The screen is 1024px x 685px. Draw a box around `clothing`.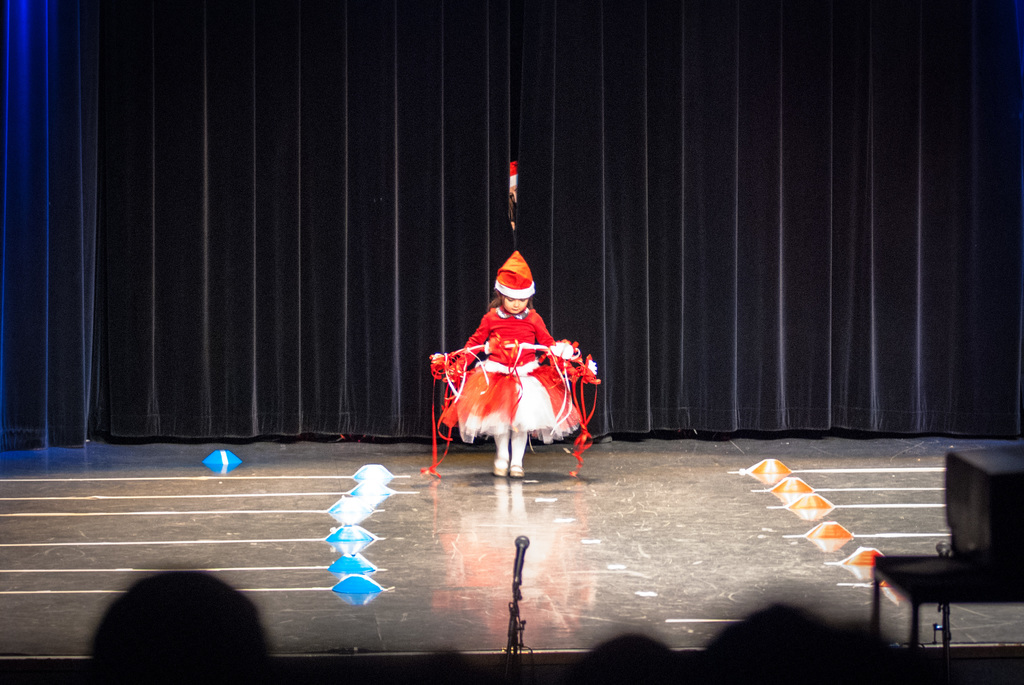
bbox=(442, 248, 581, 427).
